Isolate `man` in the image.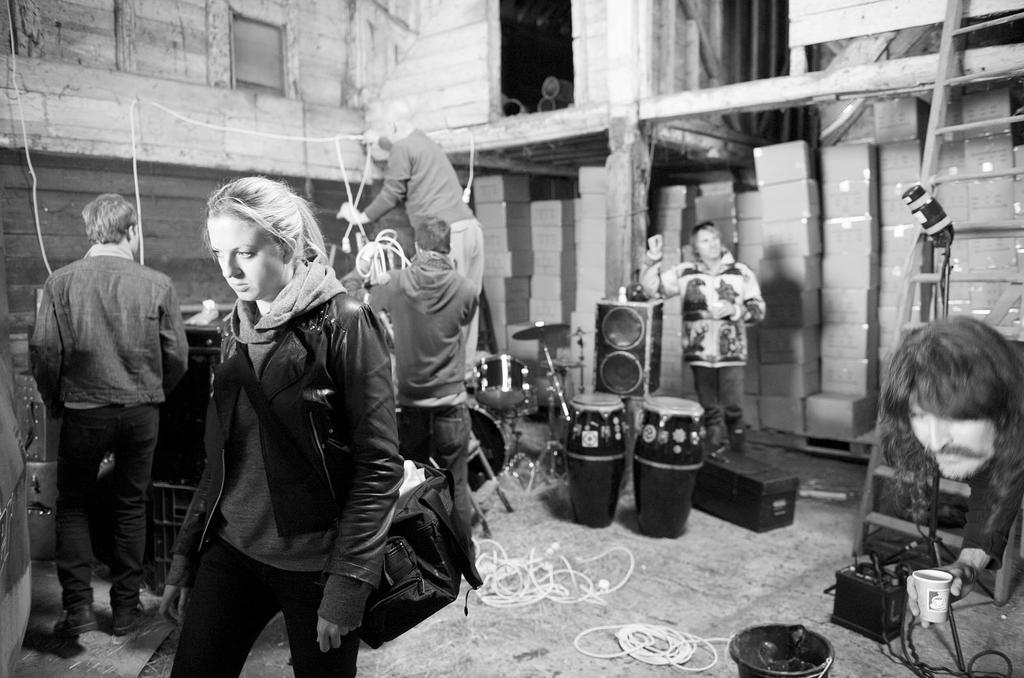
Isolated region: BBox(636, 222, 769, 448).
